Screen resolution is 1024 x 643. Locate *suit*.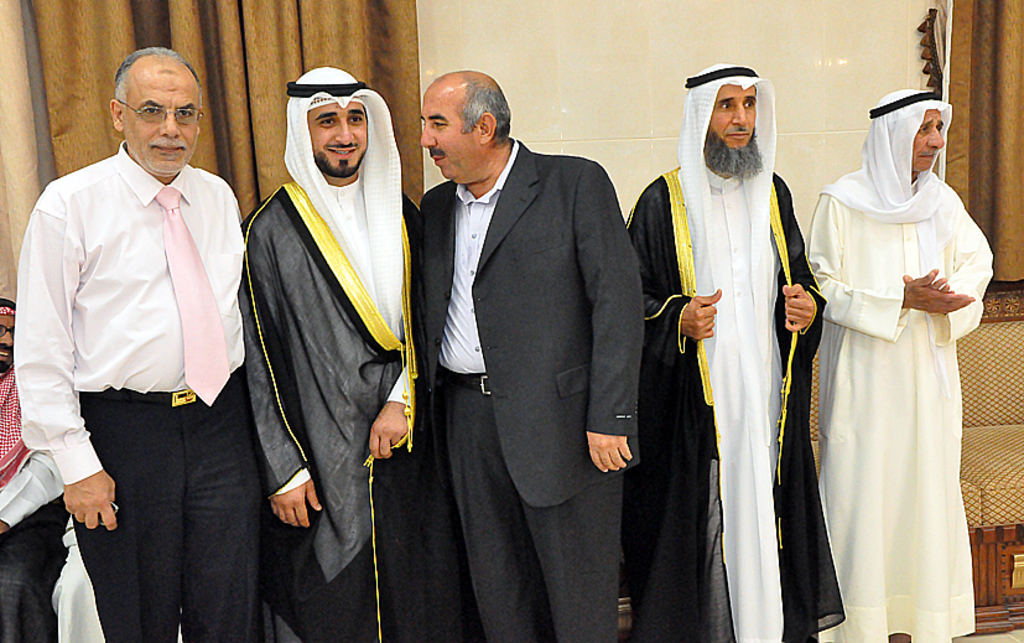
419 141 643 633.
